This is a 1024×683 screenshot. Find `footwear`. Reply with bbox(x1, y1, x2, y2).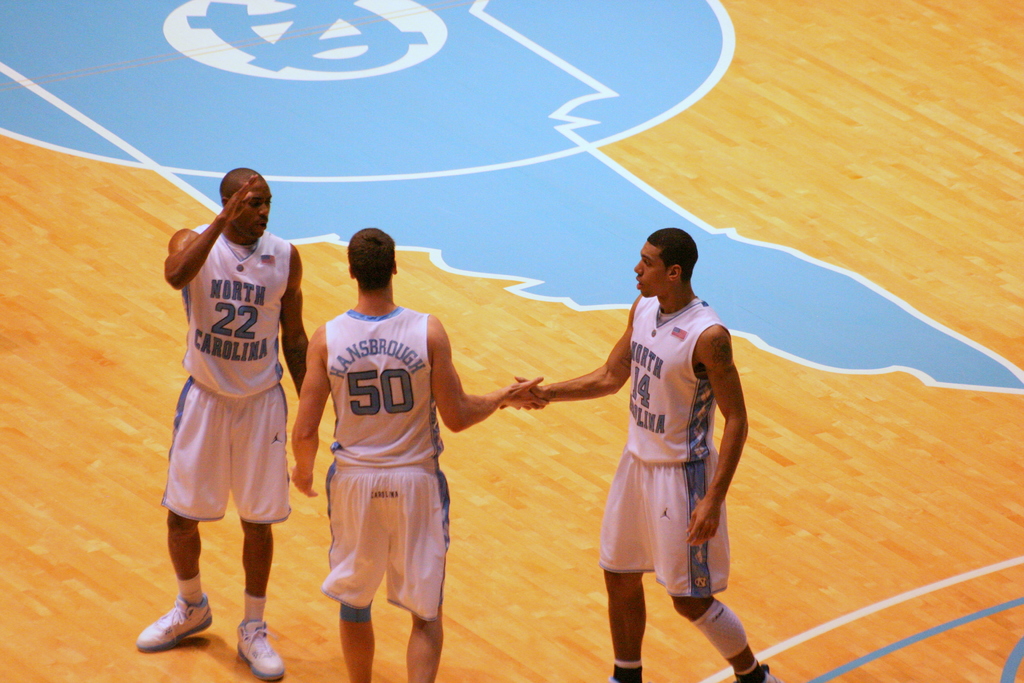
bbox(130, 595, 203, 663).
